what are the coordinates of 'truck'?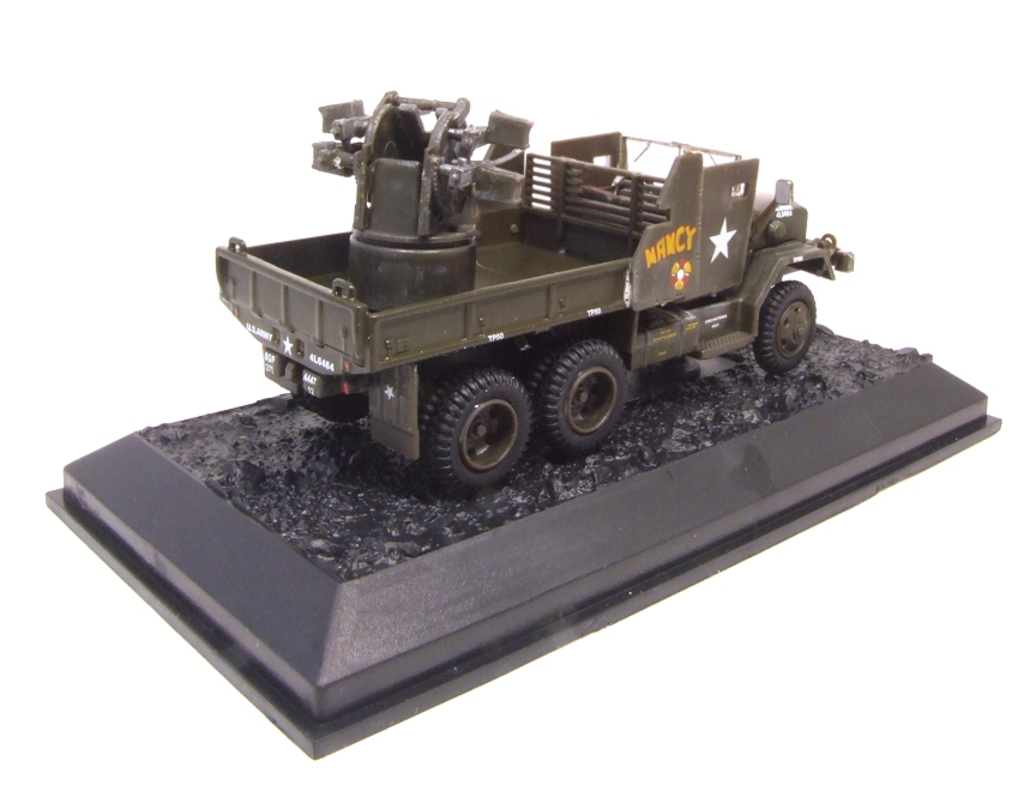
bbox=(267, 114, 842, 490).
